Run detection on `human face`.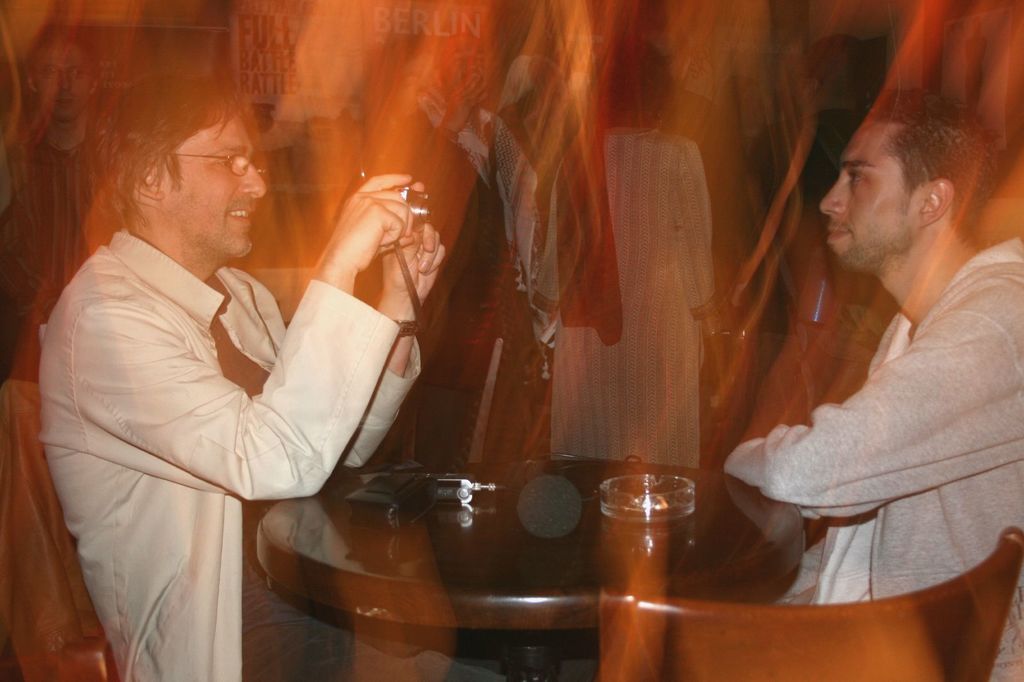
Result: detection(32, 40, 90, 122).
